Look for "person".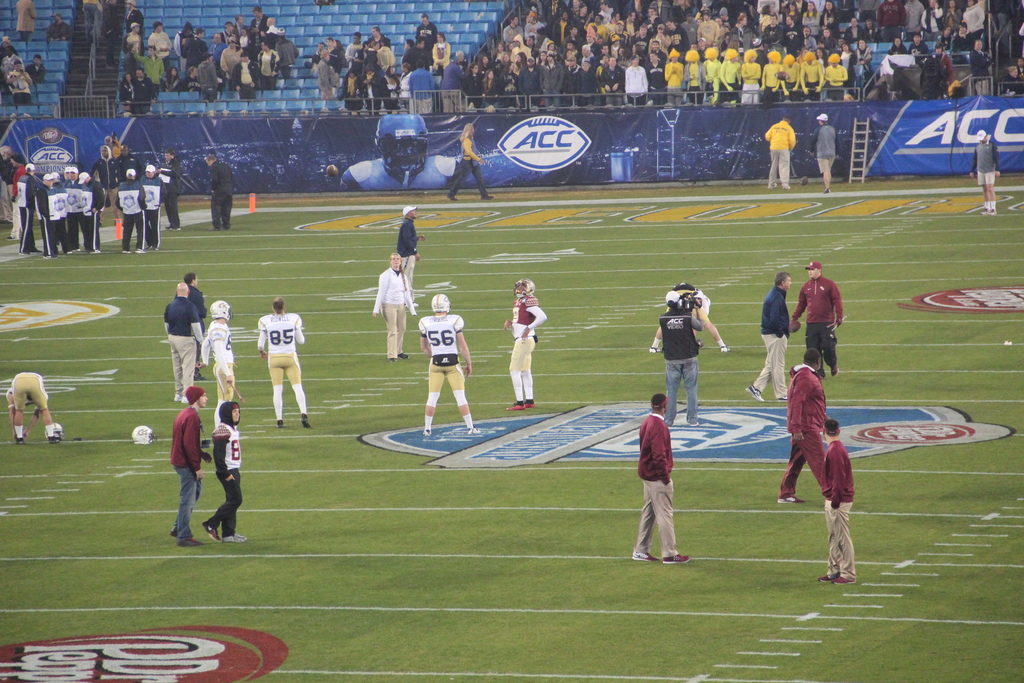
Found: <region>195, 397, 252, 548</region>.
